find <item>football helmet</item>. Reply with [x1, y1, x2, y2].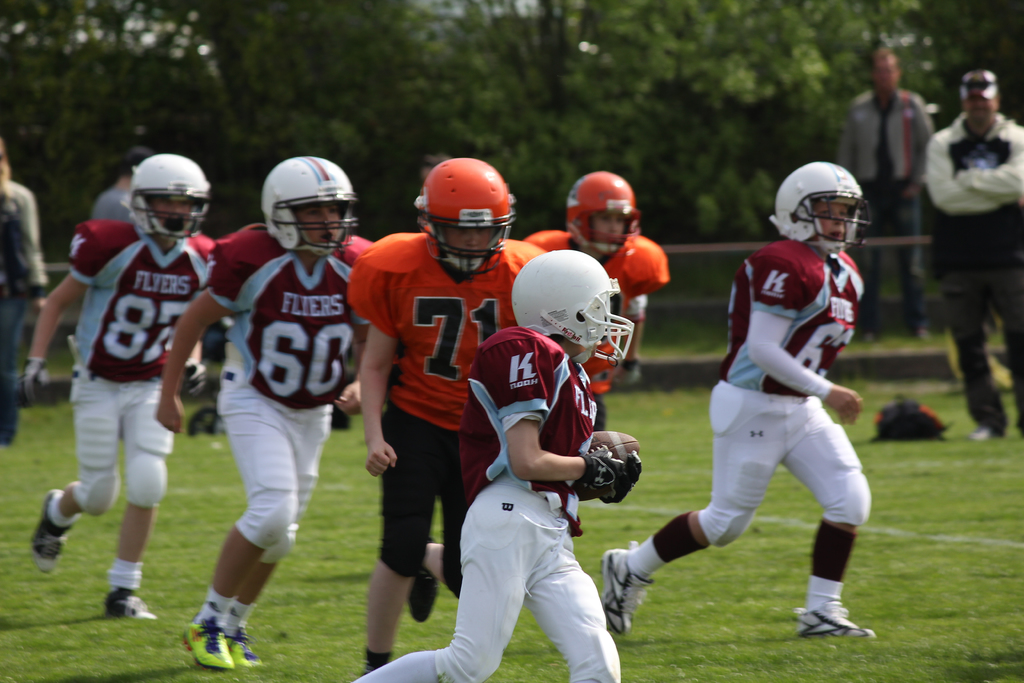
[410, 149, 504, 276].
